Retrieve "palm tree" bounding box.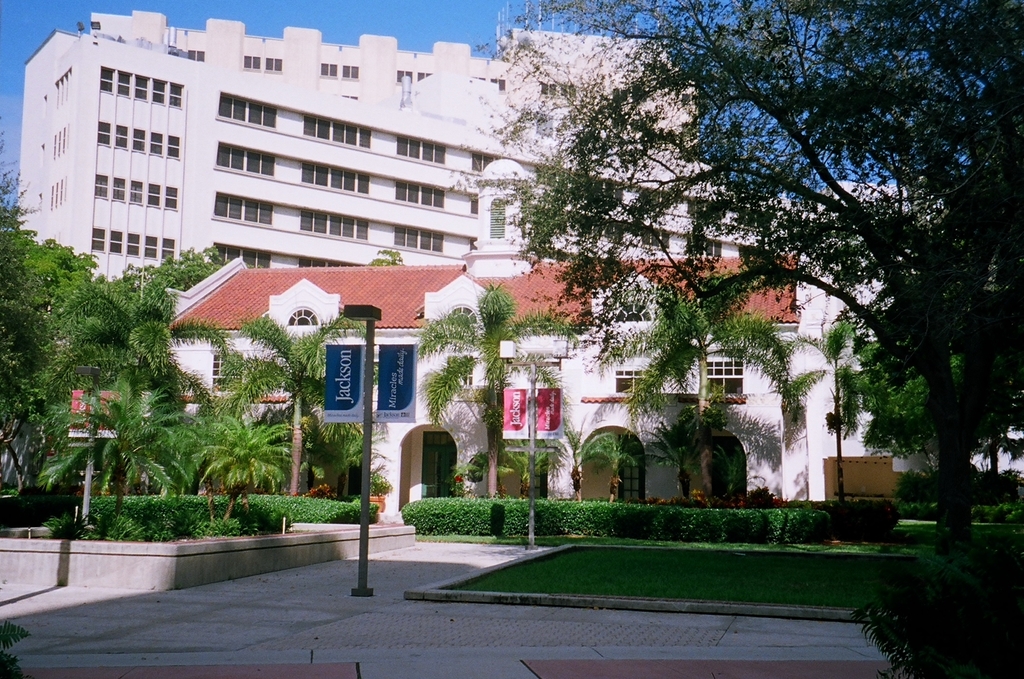
Bounding box: left=613, top=277, right=781, bottom=551.
